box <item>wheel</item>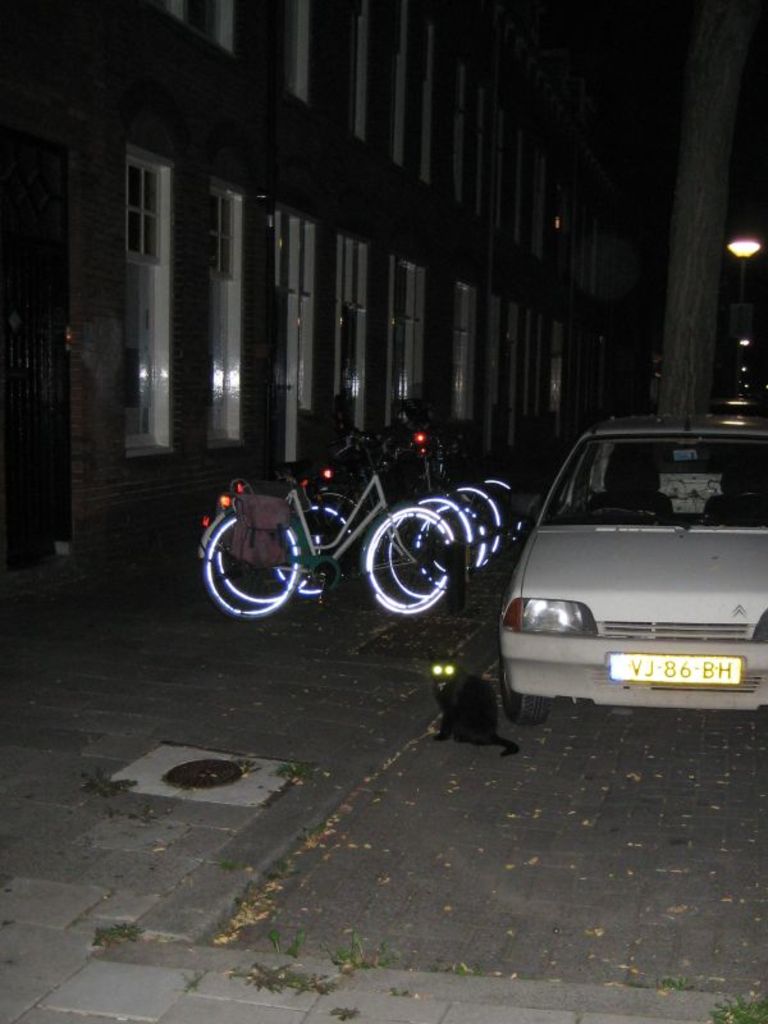
bbox=[197, 509, 305, 622]
